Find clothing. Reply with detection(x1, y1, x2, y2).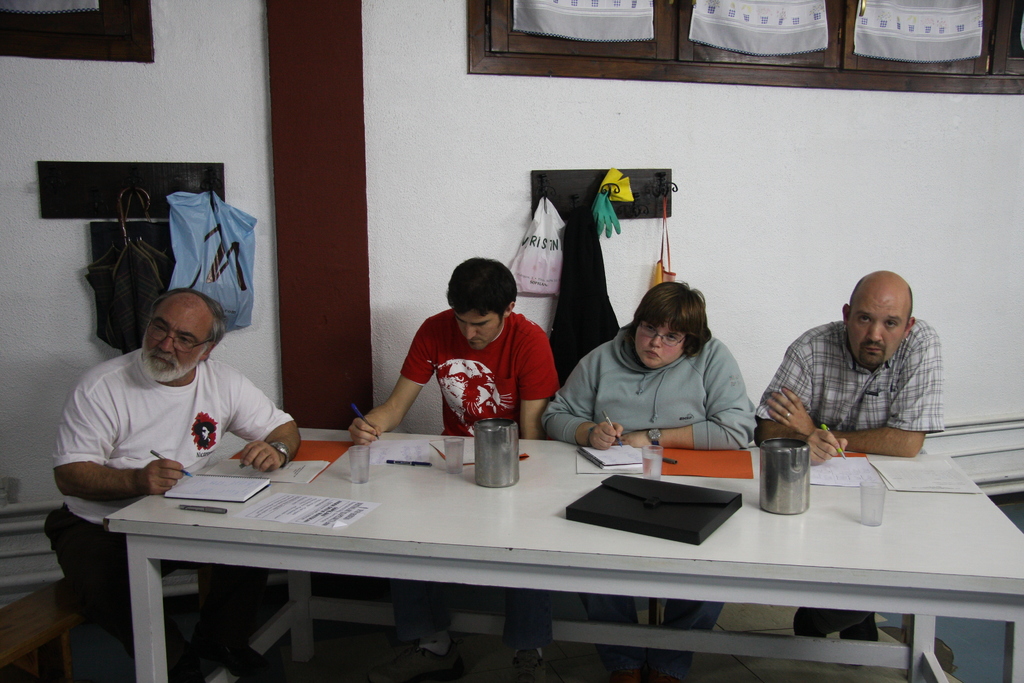
detection(42, 504, 271, 670).
